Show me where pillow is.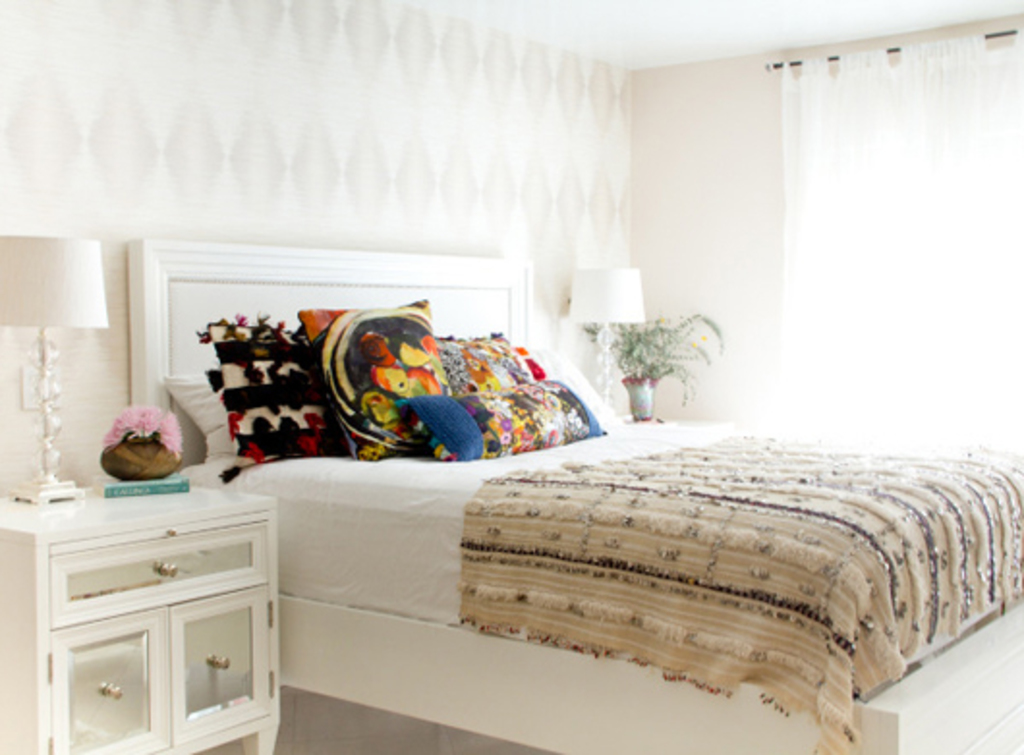
pillow is at 301, 303, 429, 460.
